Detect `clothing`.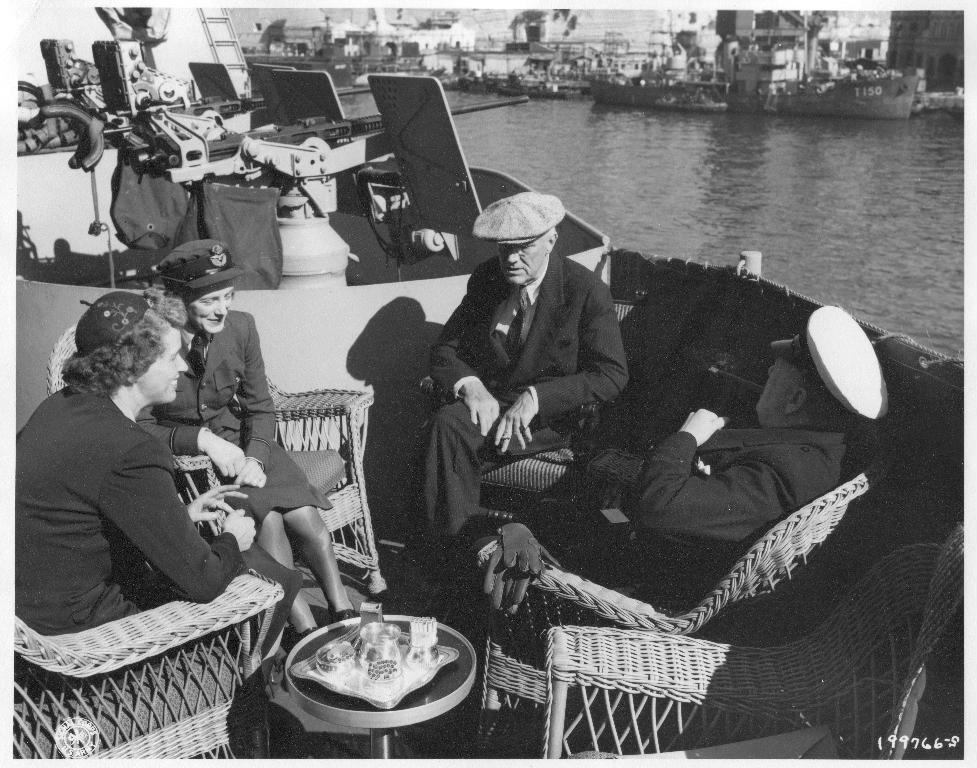
Detected at (640, 429, 851, 571).
